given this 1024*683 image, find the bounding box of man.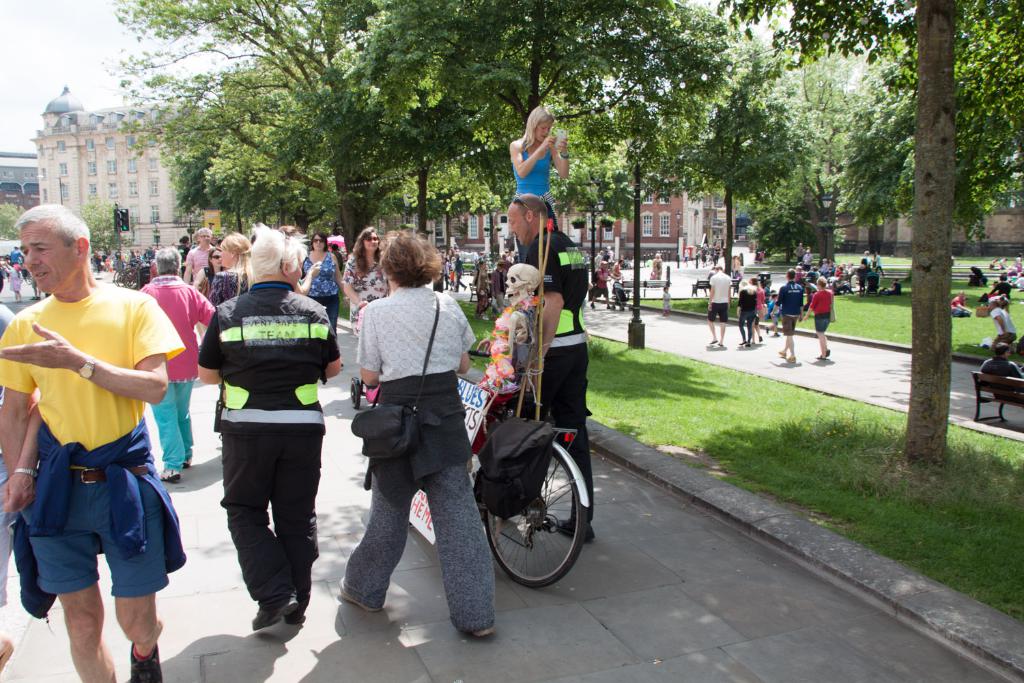
(x1=11, y1=176, x2=182, y2=682).
